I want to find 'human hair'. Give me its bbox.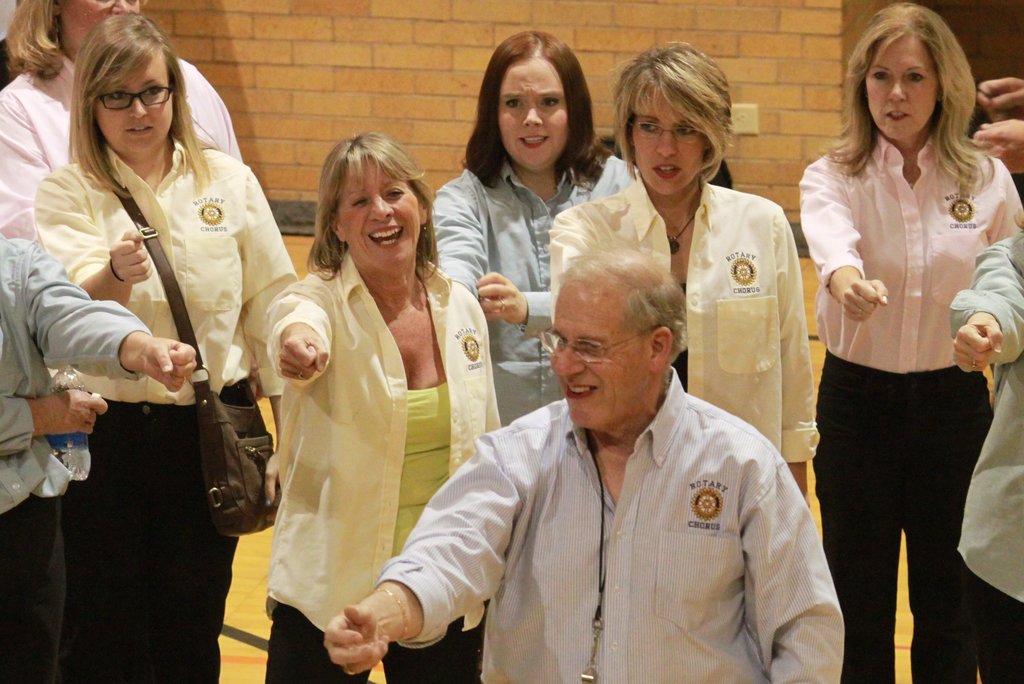
l=460, t=29, r=612, b=195.
